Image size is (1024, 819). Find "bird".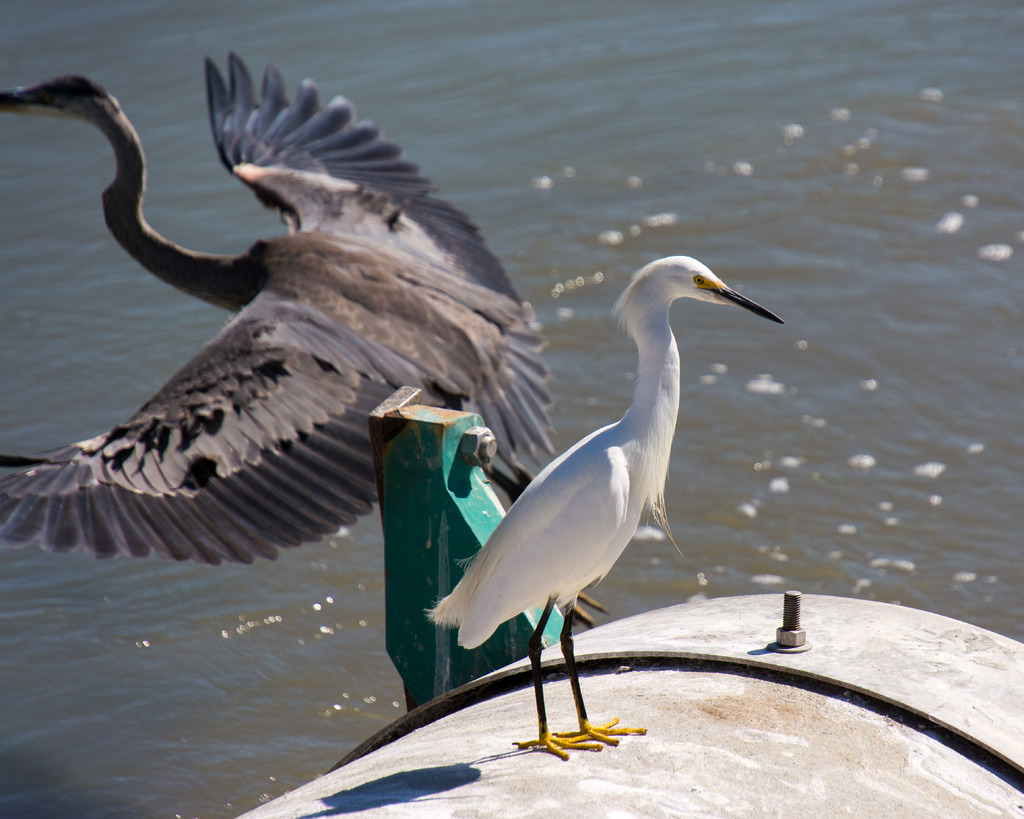
<region>425, 249, 785, 768</region>.
